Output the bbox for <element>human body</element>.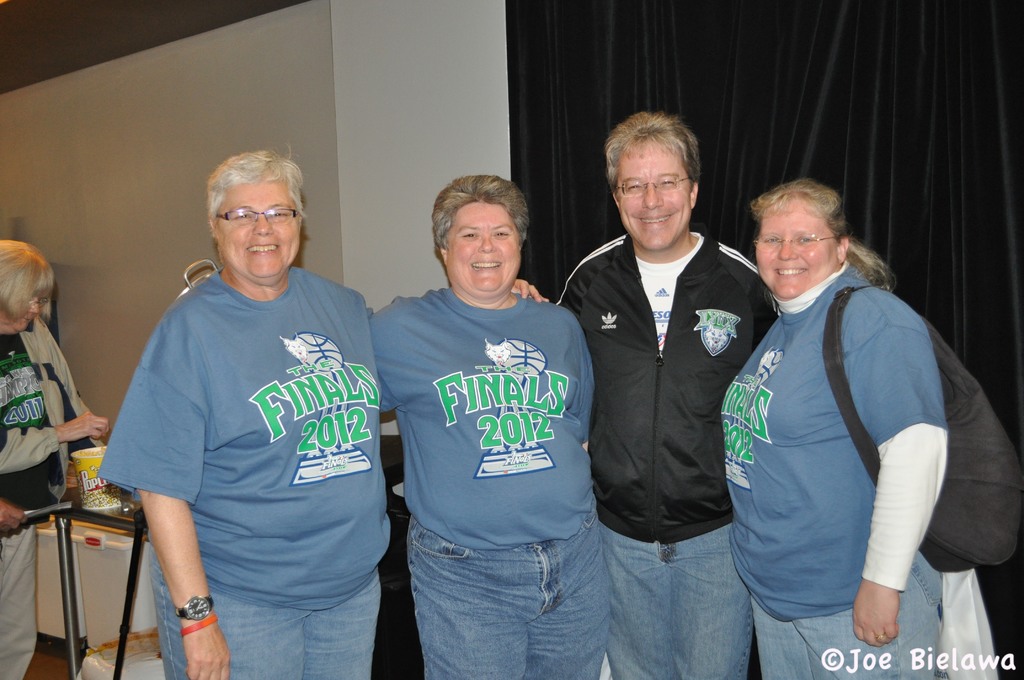
559:111:778:679.
